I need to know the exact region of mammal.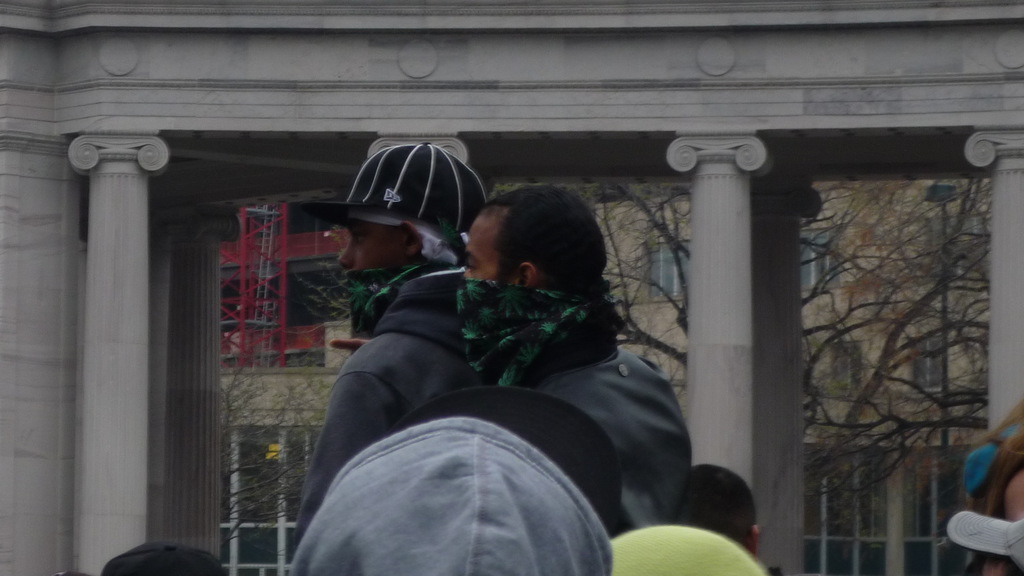
Region: rect(684, 463, 760, 556).
